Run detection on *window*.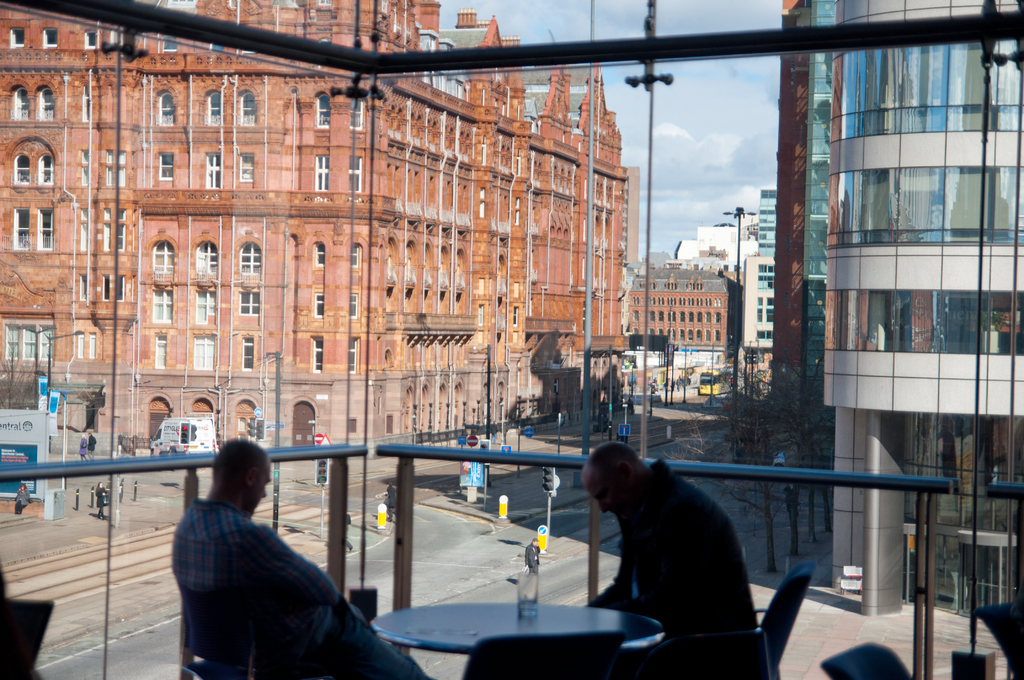
Result: pyautogui.locateOnScreen(348, 291, 356, 318).
